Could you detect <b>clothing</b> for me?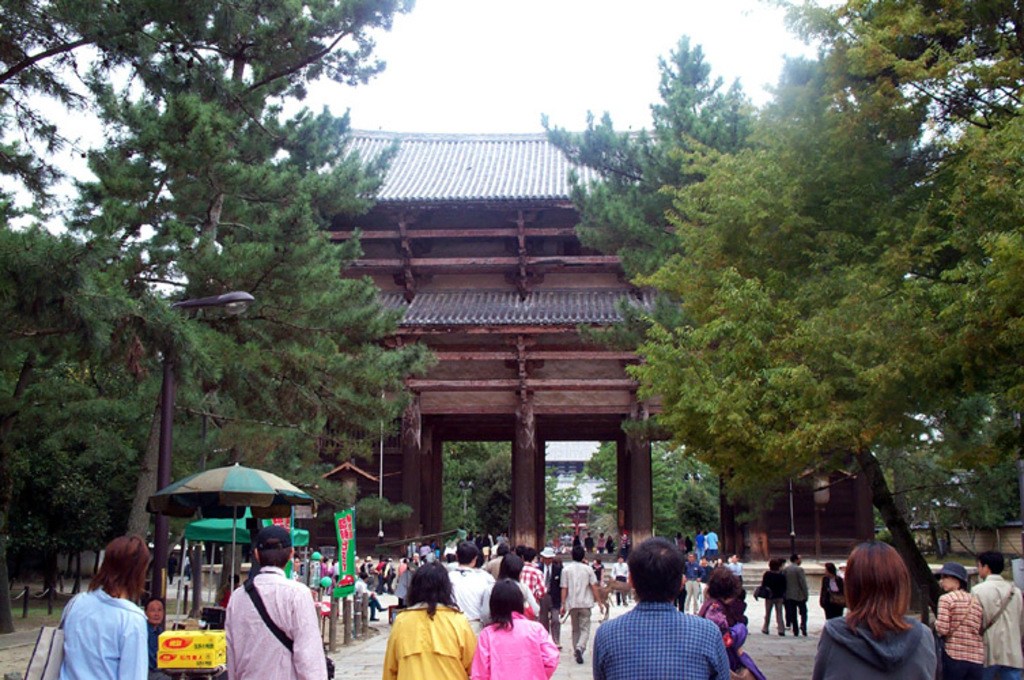
Detection result: (974,570,1023,677).
